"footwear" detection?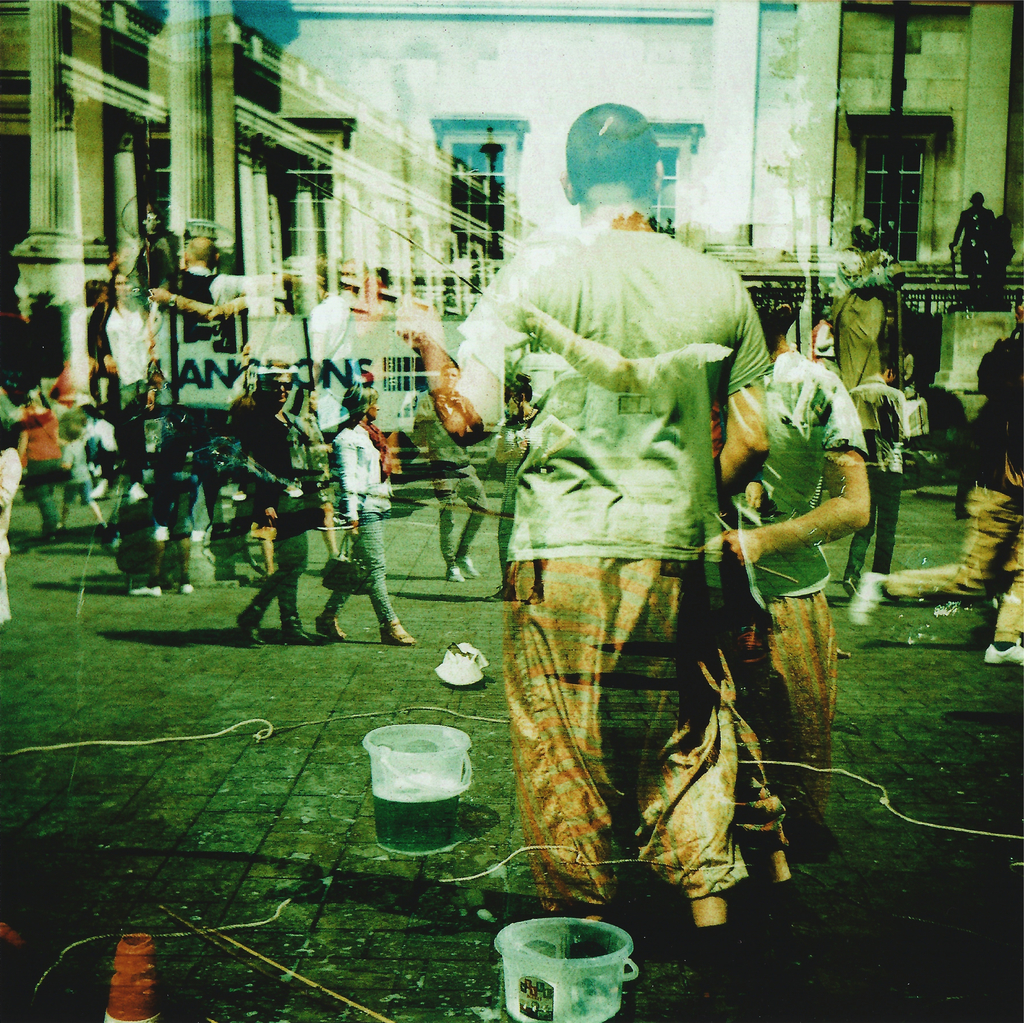
detection(237, 616, 271, 649)
